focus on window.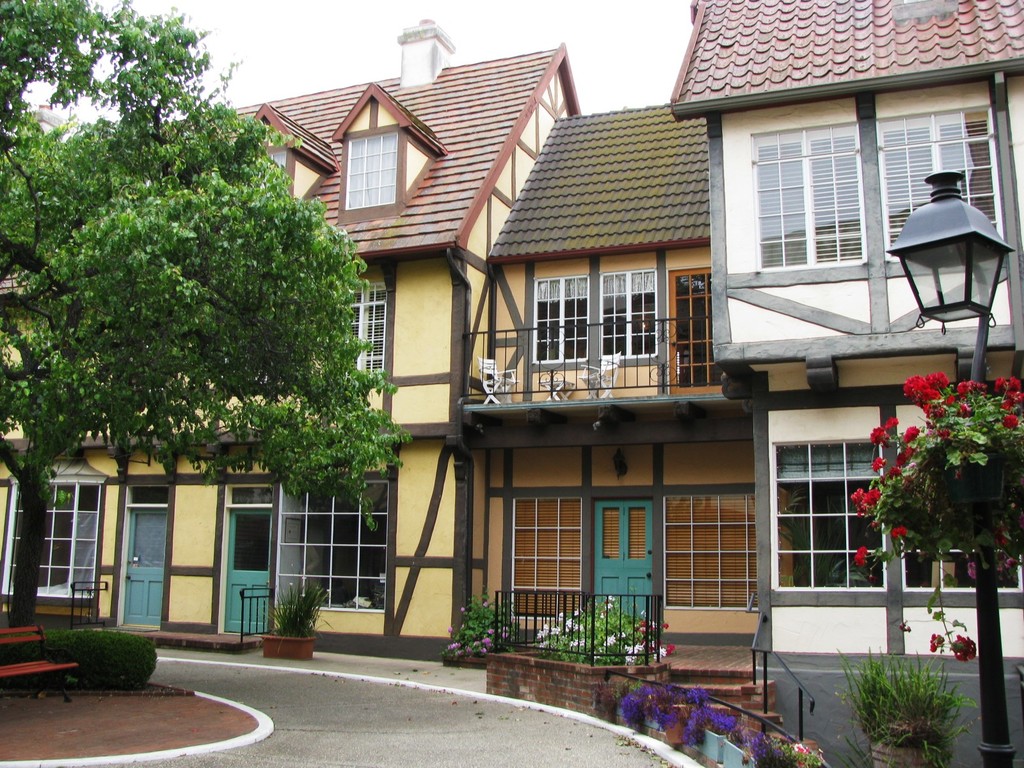
Focused at left=340, top=132, right=398, bottom=212.
